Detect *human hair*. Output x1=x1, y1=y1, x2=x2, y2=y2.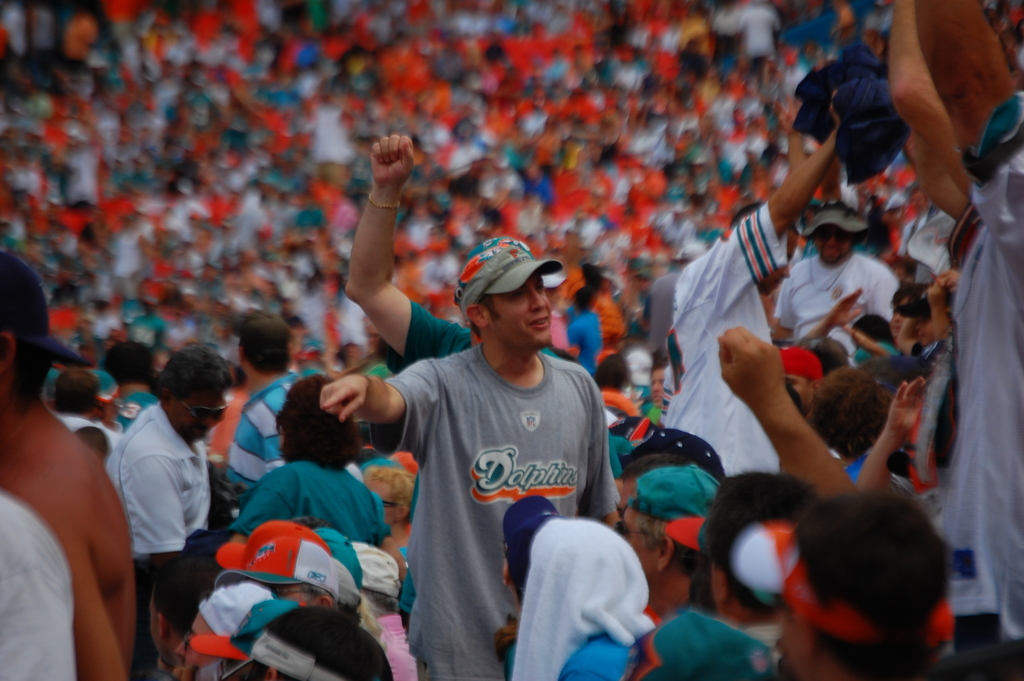
x1=470, y1=293, x2=502, y2=339.
